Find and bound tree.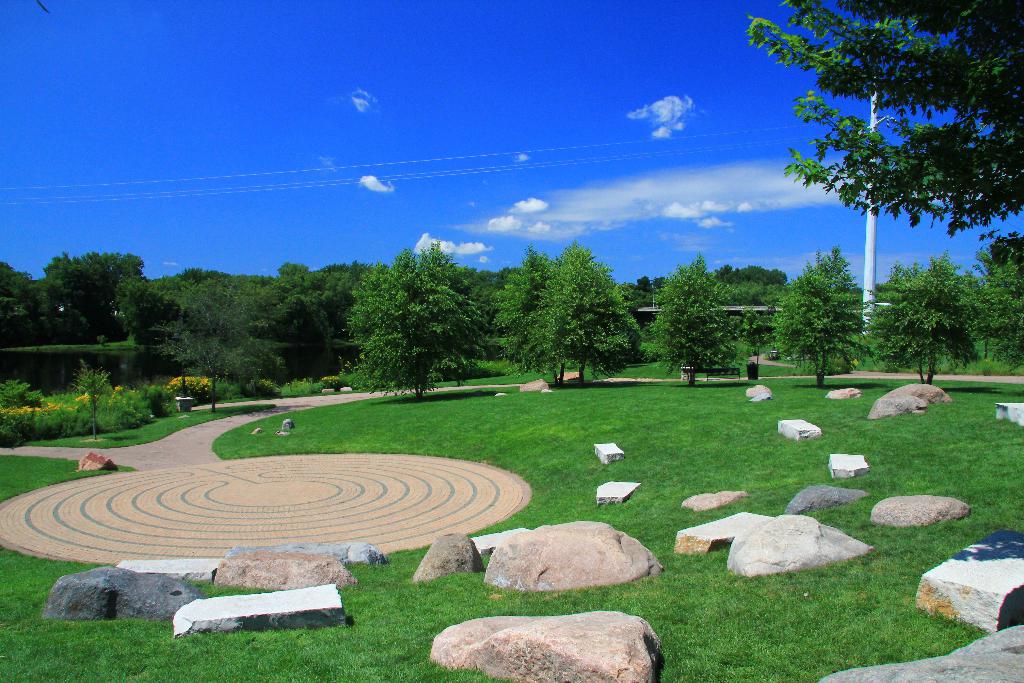
Bound: detection(744, 0, 1023, 237).
